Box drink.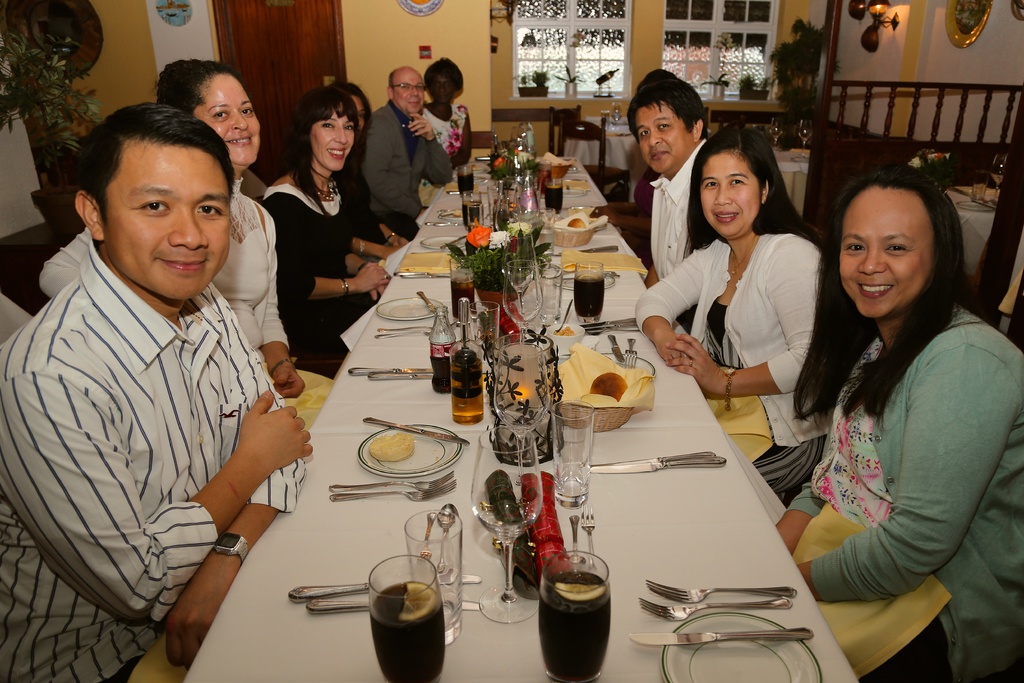
box(426, 308, 452, 388).
